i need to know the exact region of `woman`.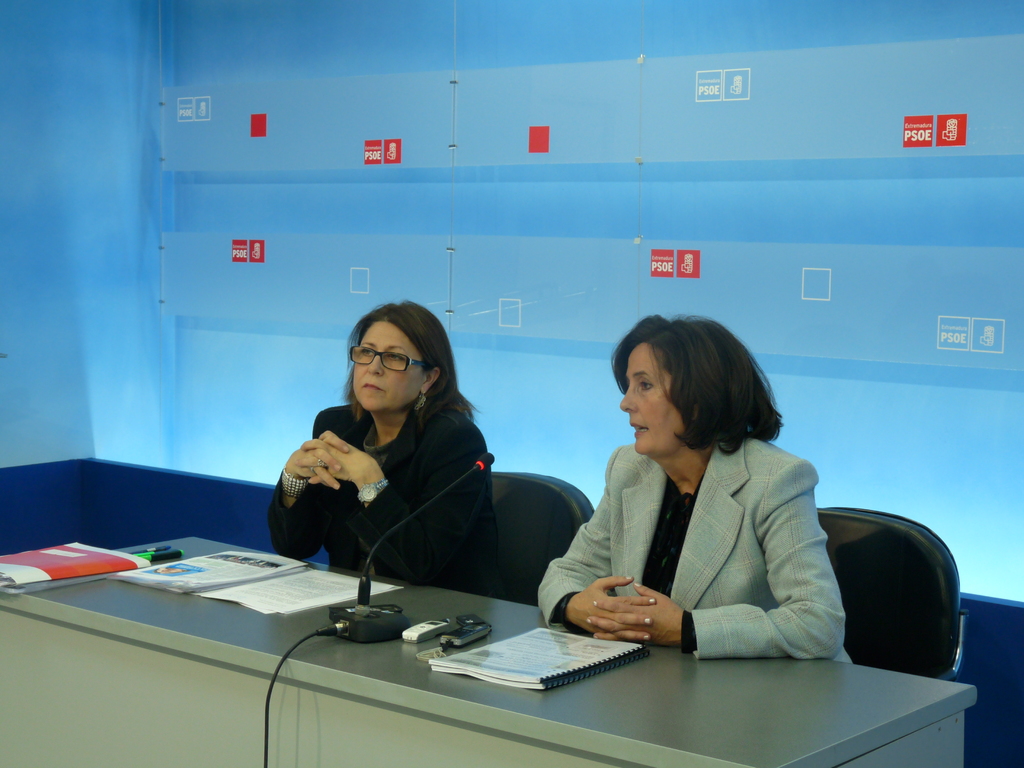
Region: 539,316,844,700.
